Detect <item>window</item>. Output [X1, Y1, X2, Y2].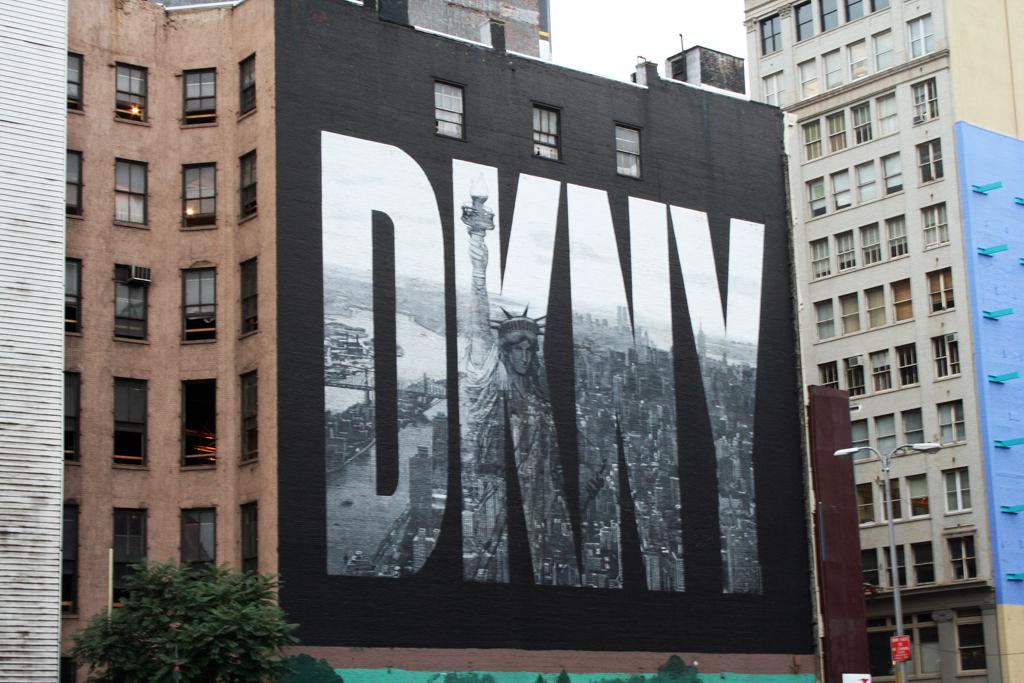
[956, 618, 988, 671].
